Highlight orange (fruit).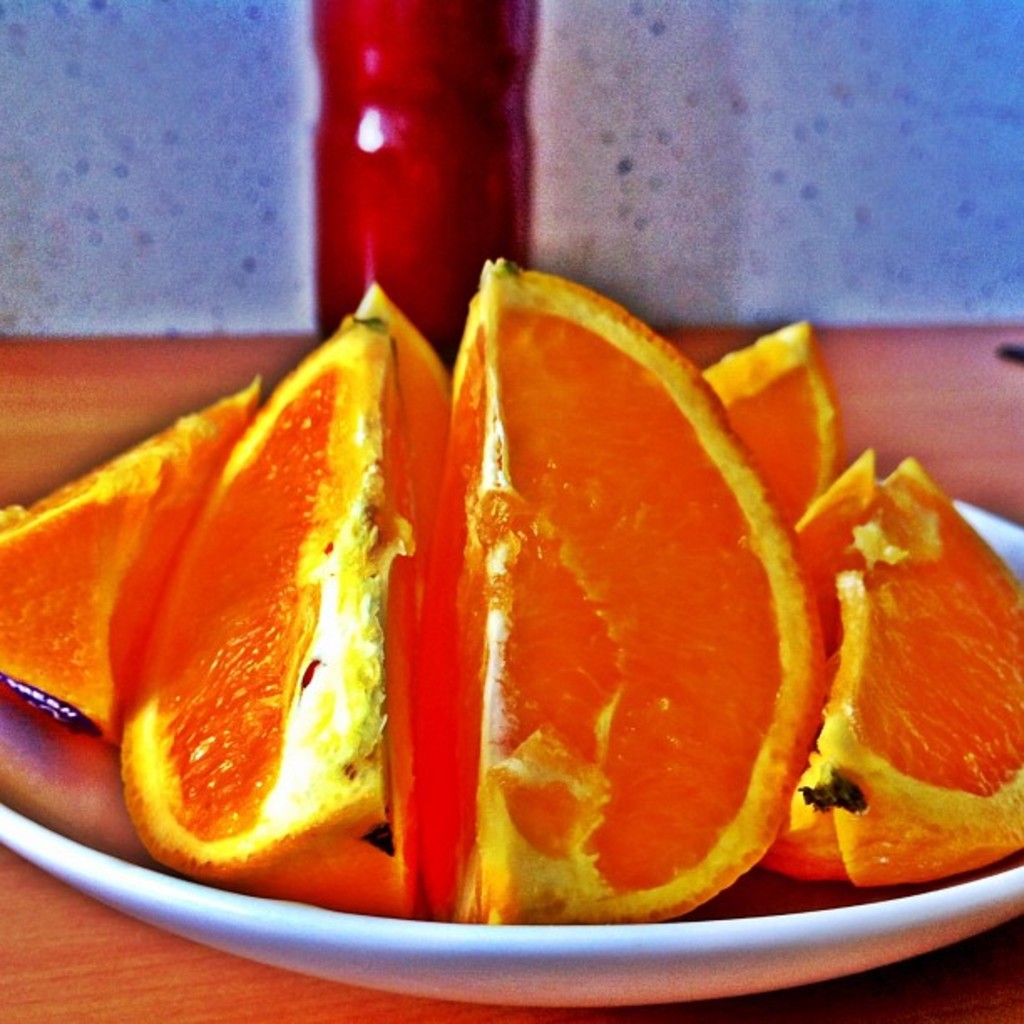
Highlighted region: bbox=[800, 448, 1022, 892].
